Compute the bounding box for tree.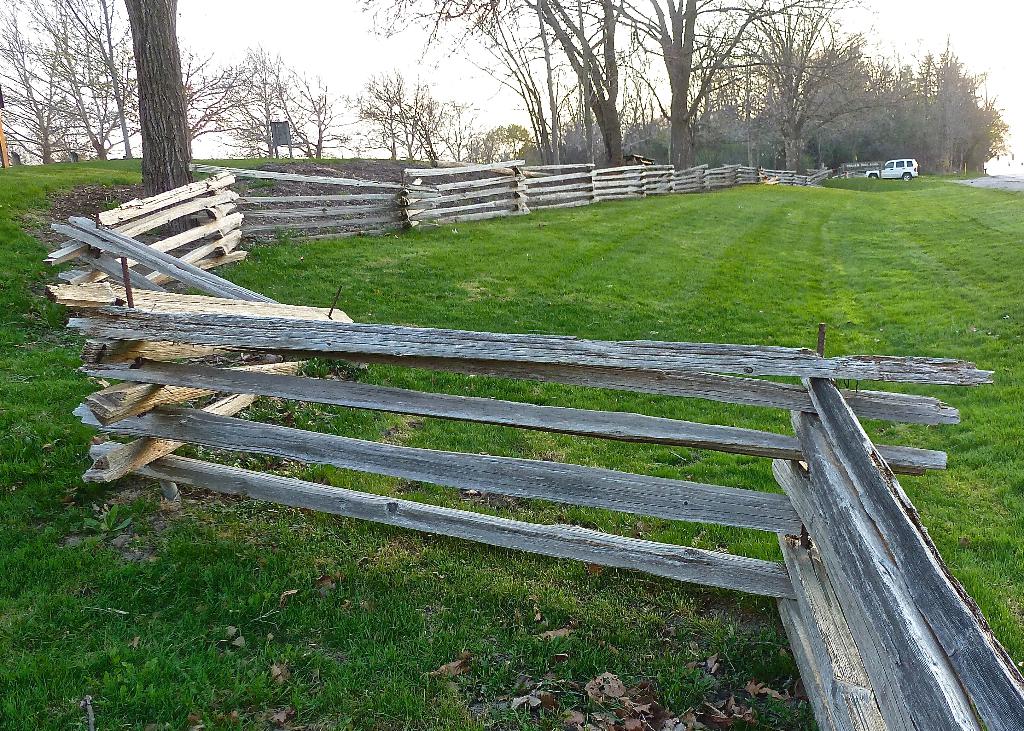
region(125, 0, 189, 192).
